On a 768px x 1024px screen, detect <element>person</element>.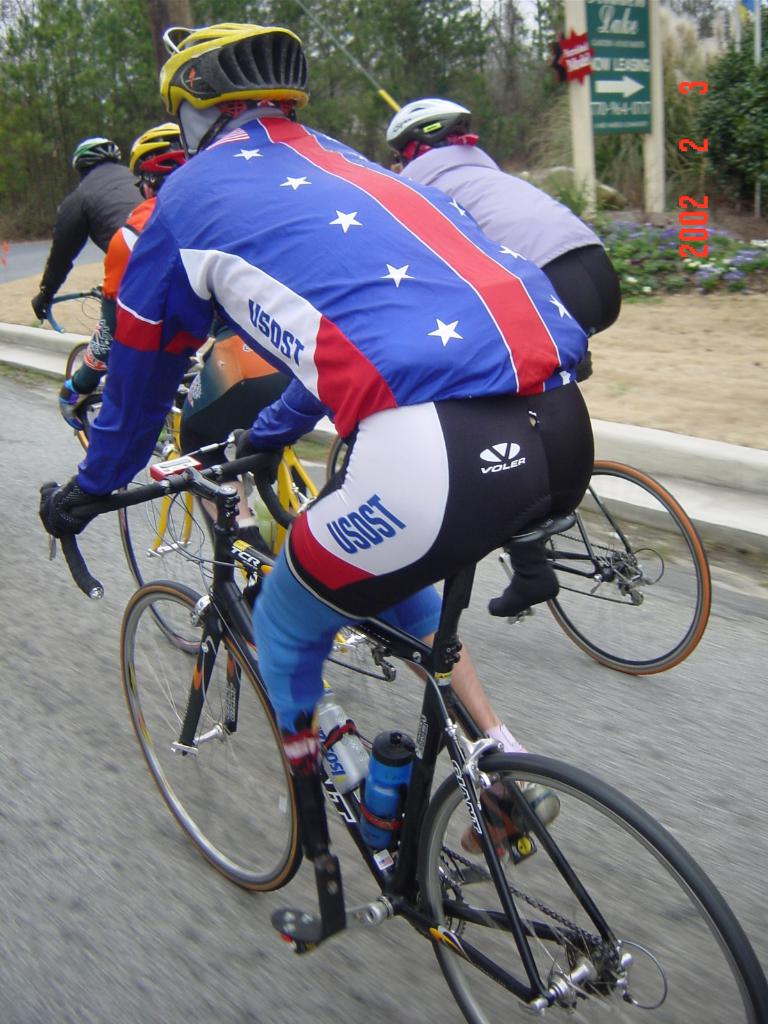
37, 18, 637, 945.
